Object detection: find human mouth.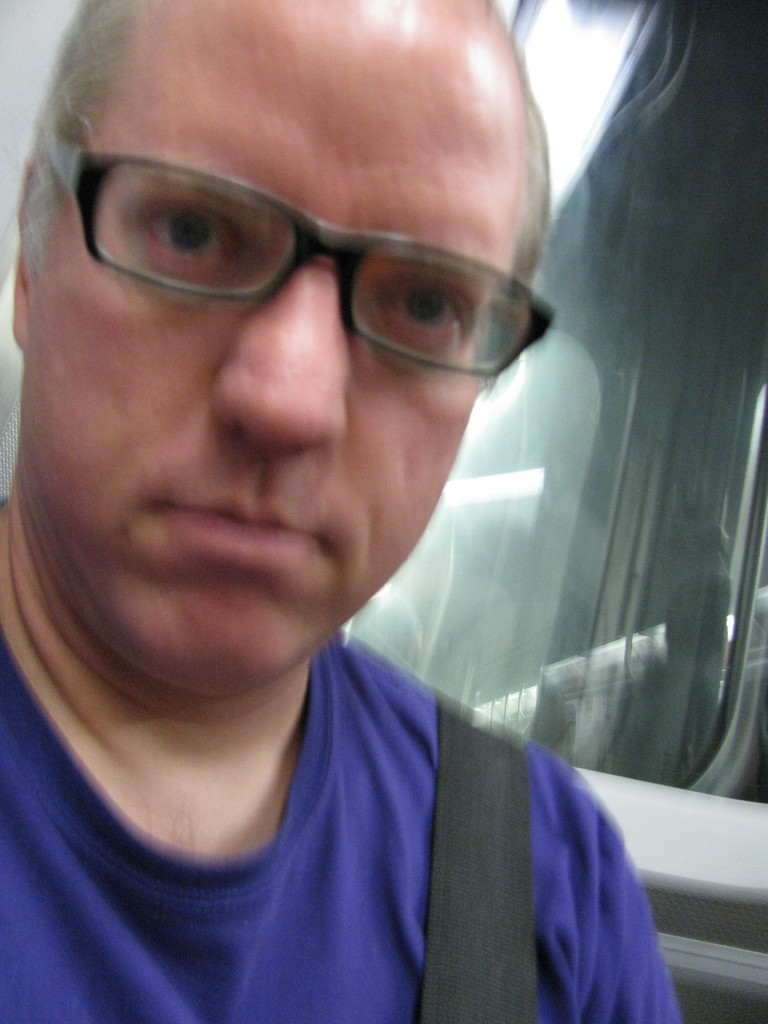
bbox=(163, 495, 330, 572).
